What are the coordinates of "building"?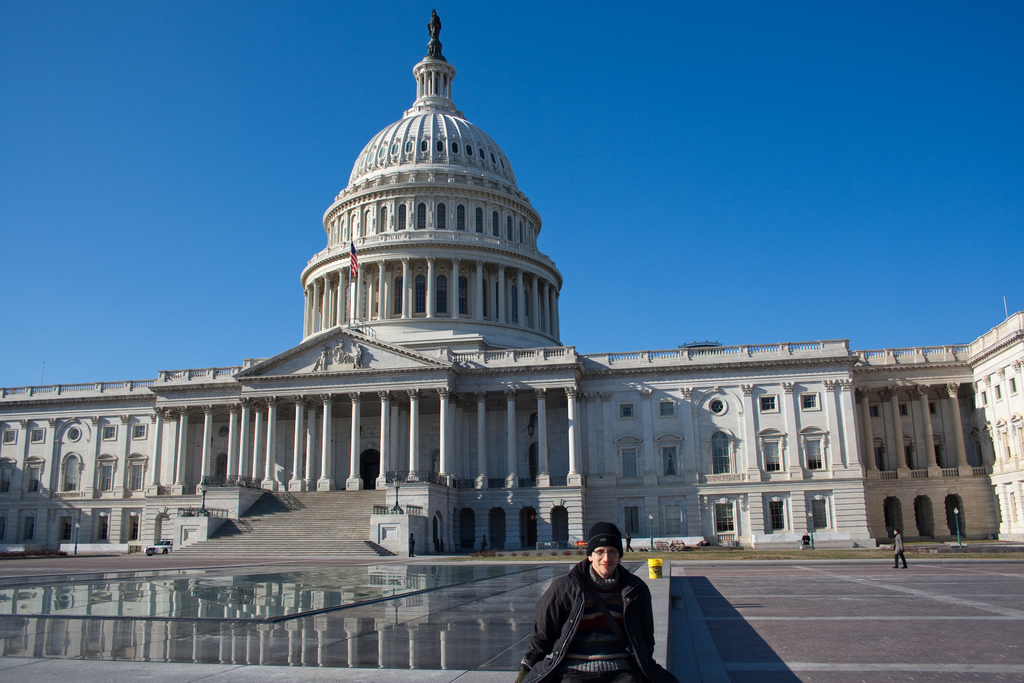
box(0, 10, 1023, 555).
